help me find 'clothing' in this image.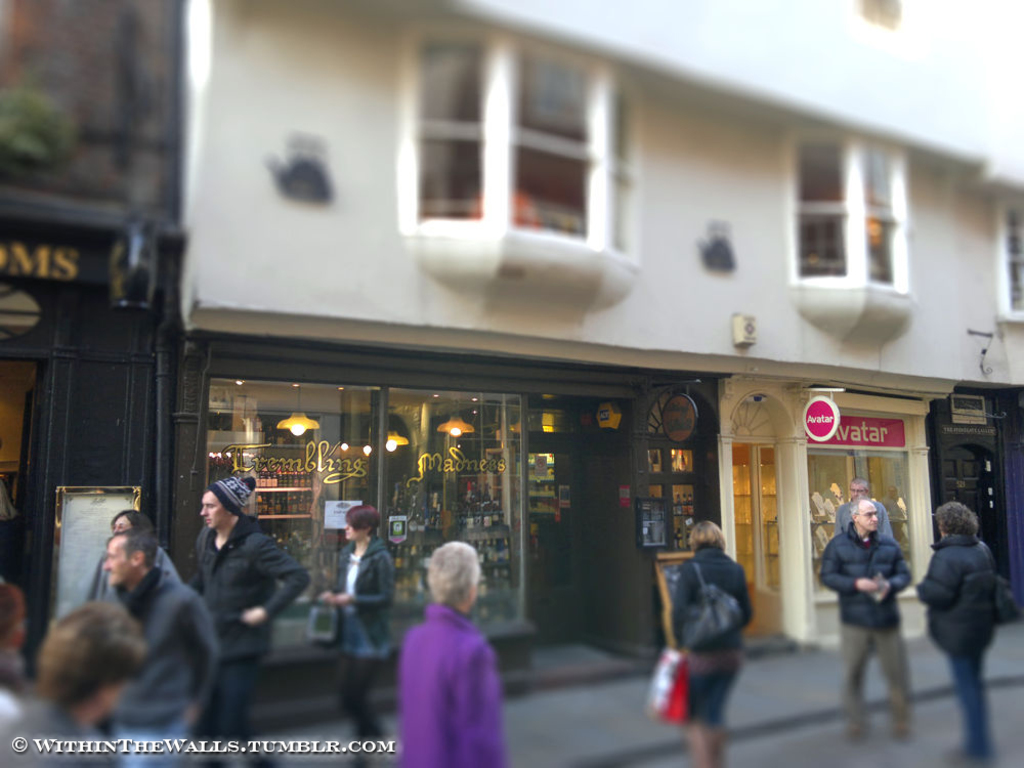
Found it: left=816, top=529, right=907, bottom=610.
